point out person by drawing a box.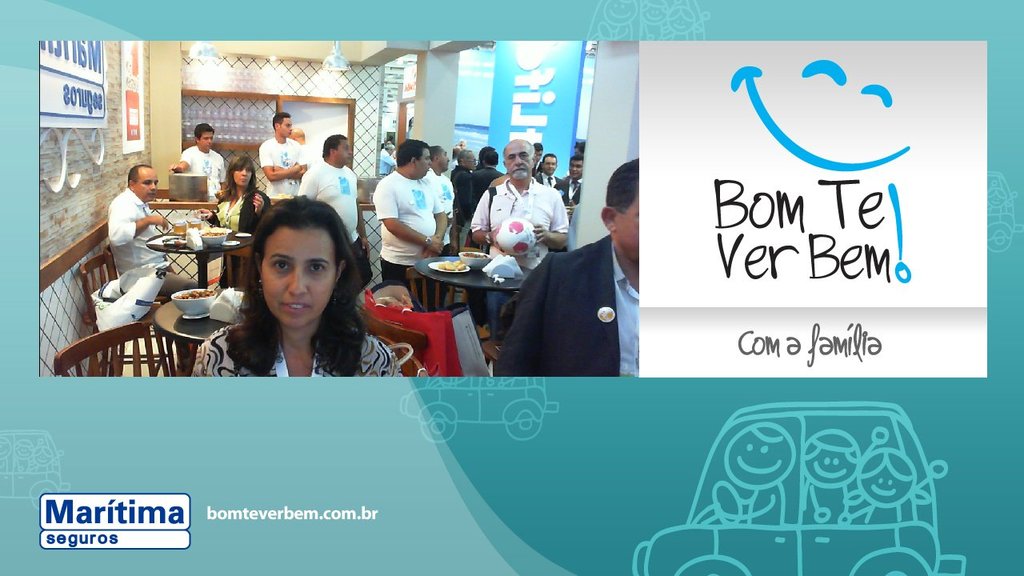
[x1=708, y1=424, x2=795, y2=527].
